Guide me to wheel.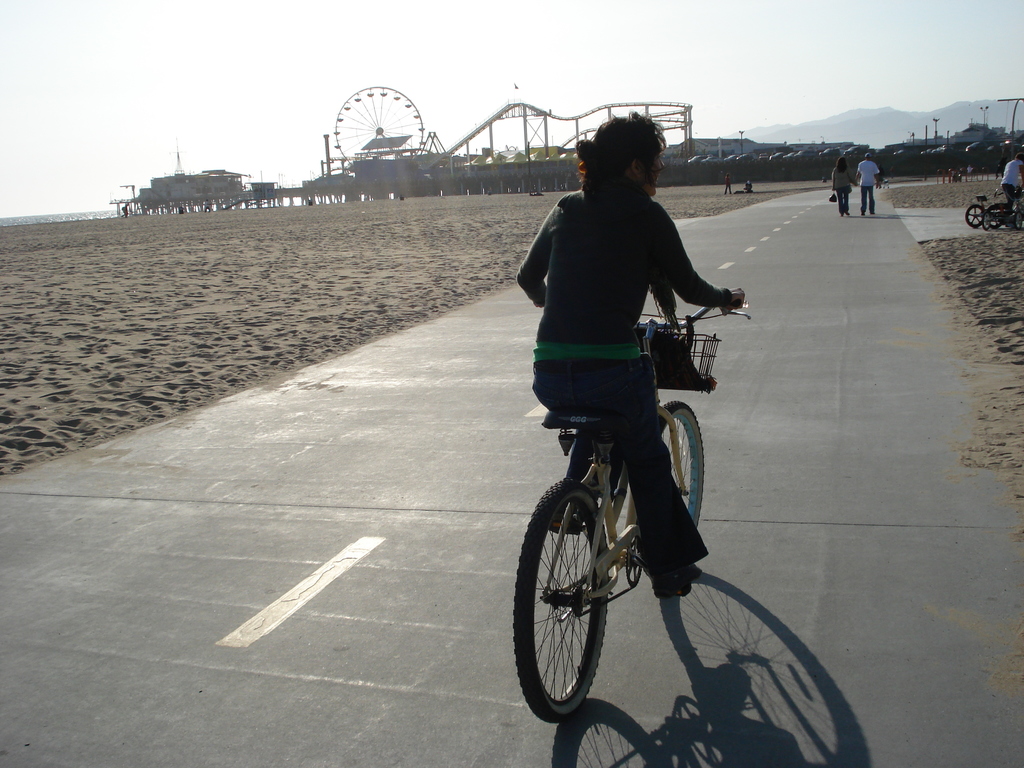
Guidance: Rect(965, 205, 981, 225).
